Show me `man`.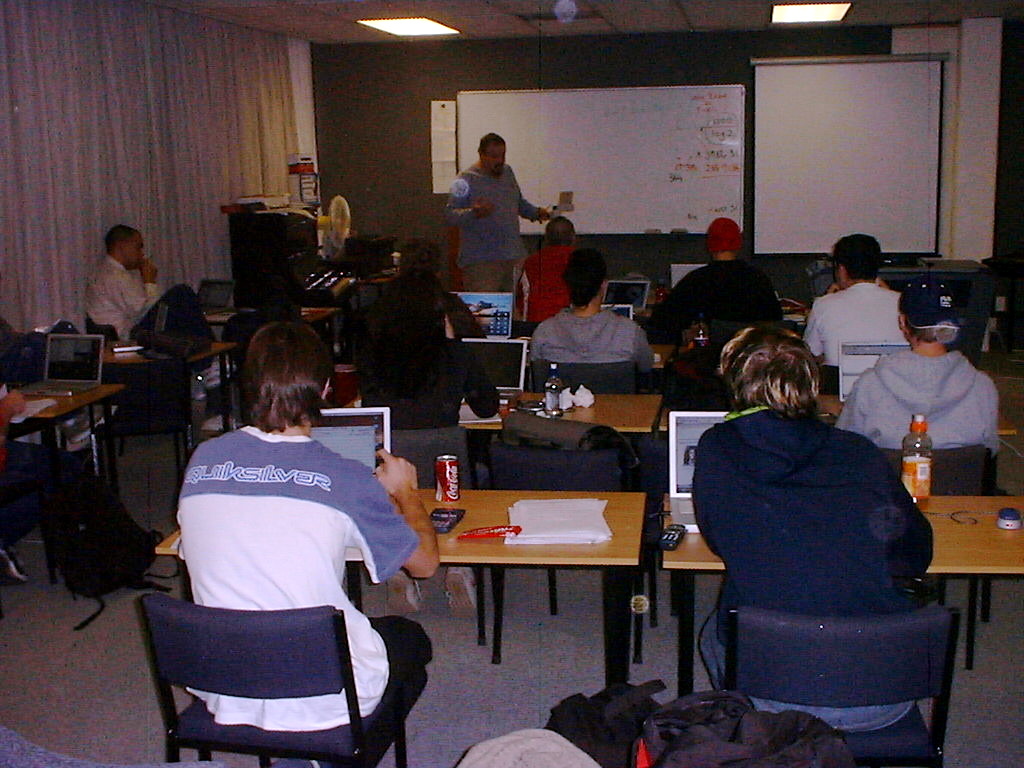
`man` is here: {"x1": 179, "y1": 319, "x2": 439, "y2": 767}.
